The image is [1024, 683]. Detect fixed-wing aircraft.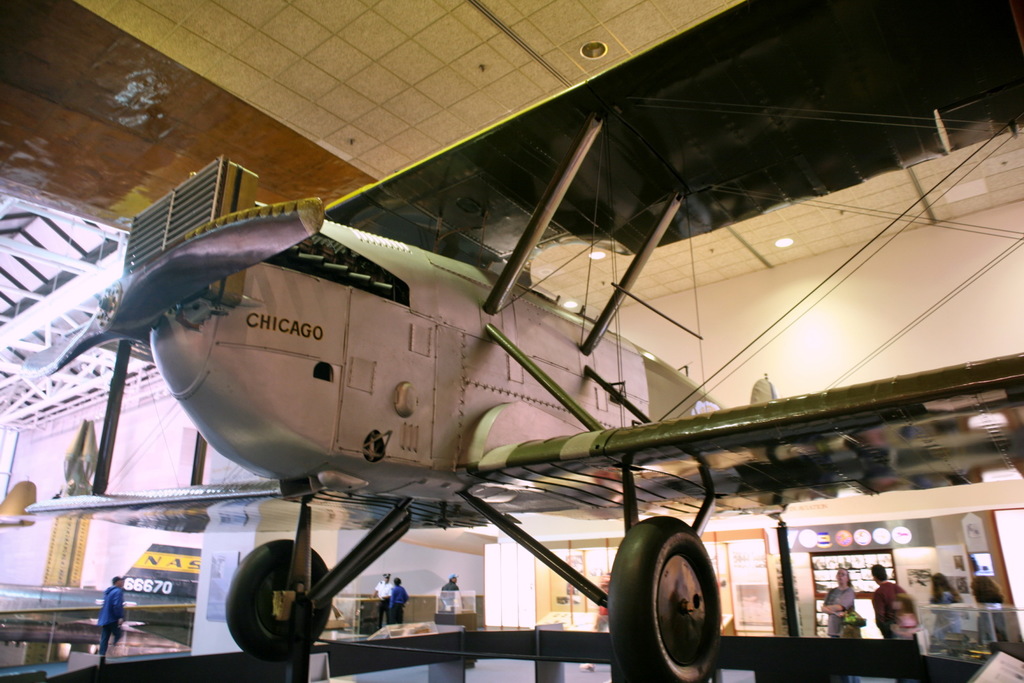
Detection: {"x1": 14, "y1": 0, "x2": 1020, "y2": 682}.
